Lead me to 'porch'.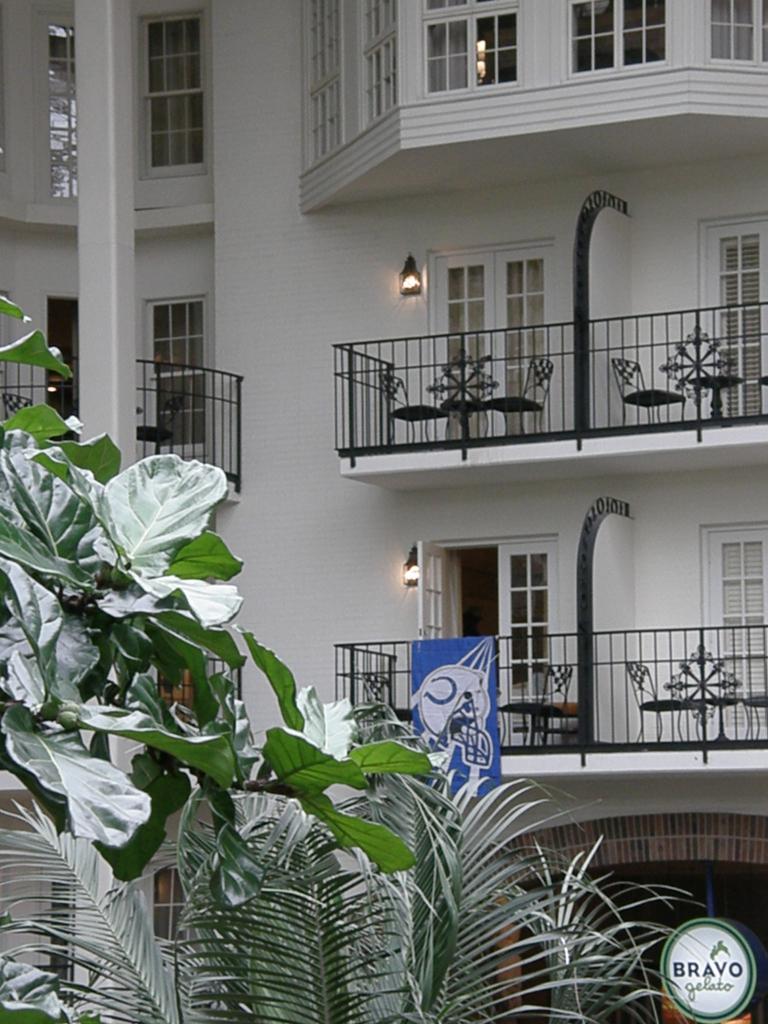
Lead to x1=134, y1=640, x2=267, y2=785.
